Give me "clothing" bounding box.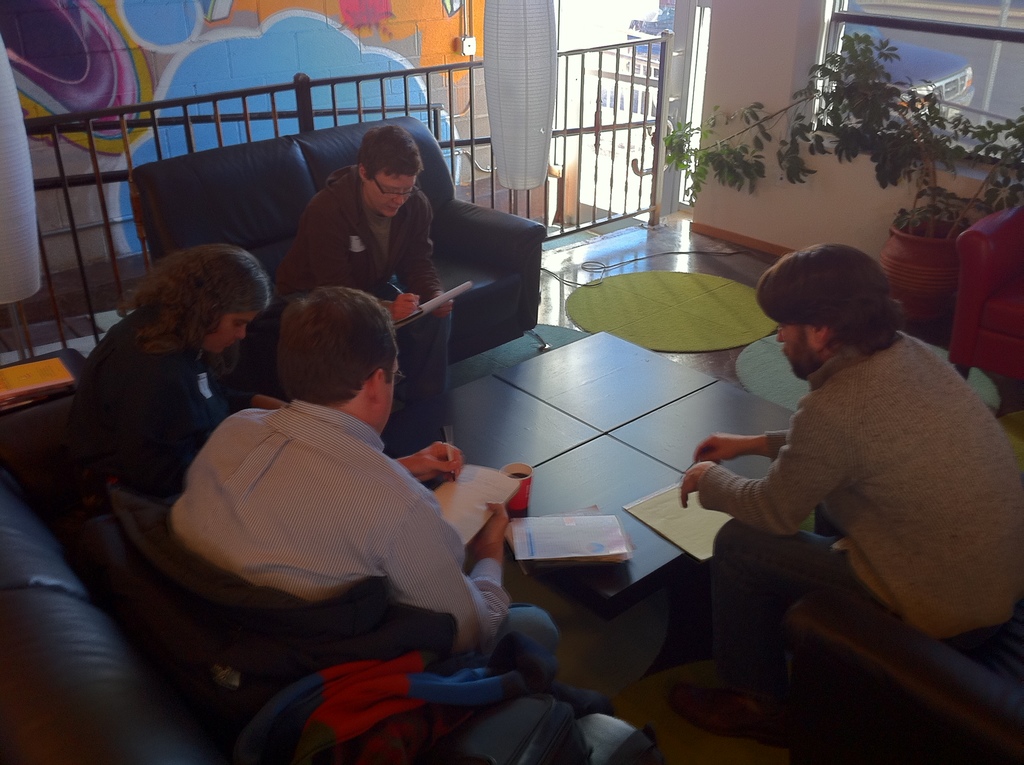
bbox=(171, 402, 503, 650).
